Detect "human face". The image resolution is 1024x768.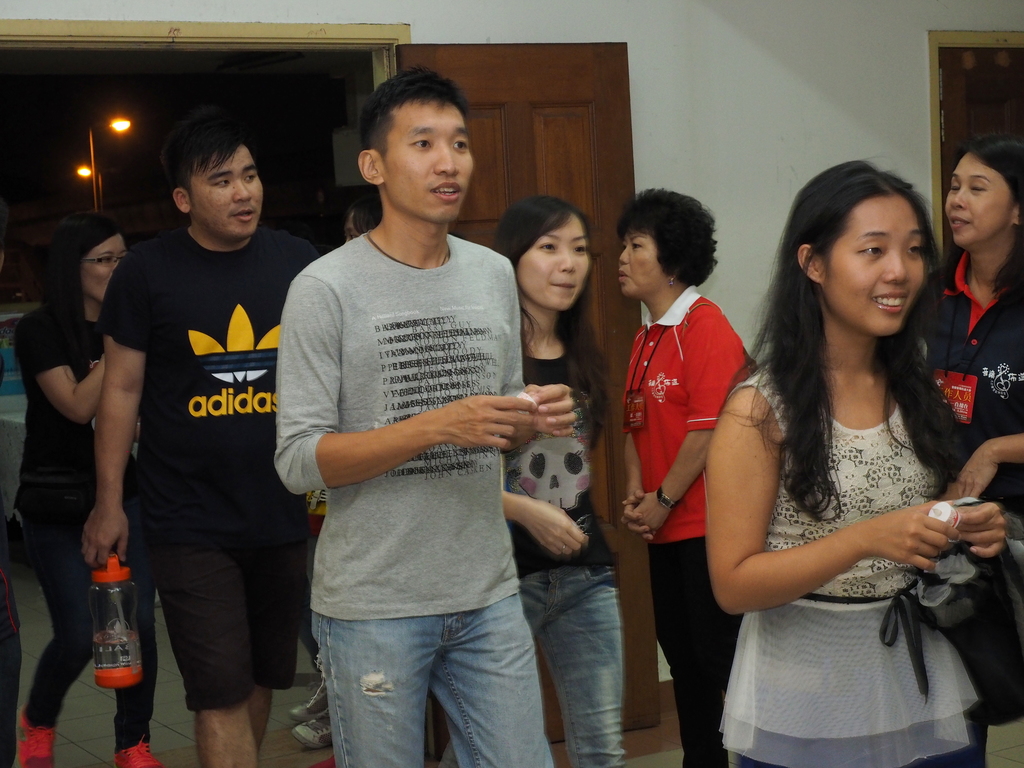
945,148,1015,248.
